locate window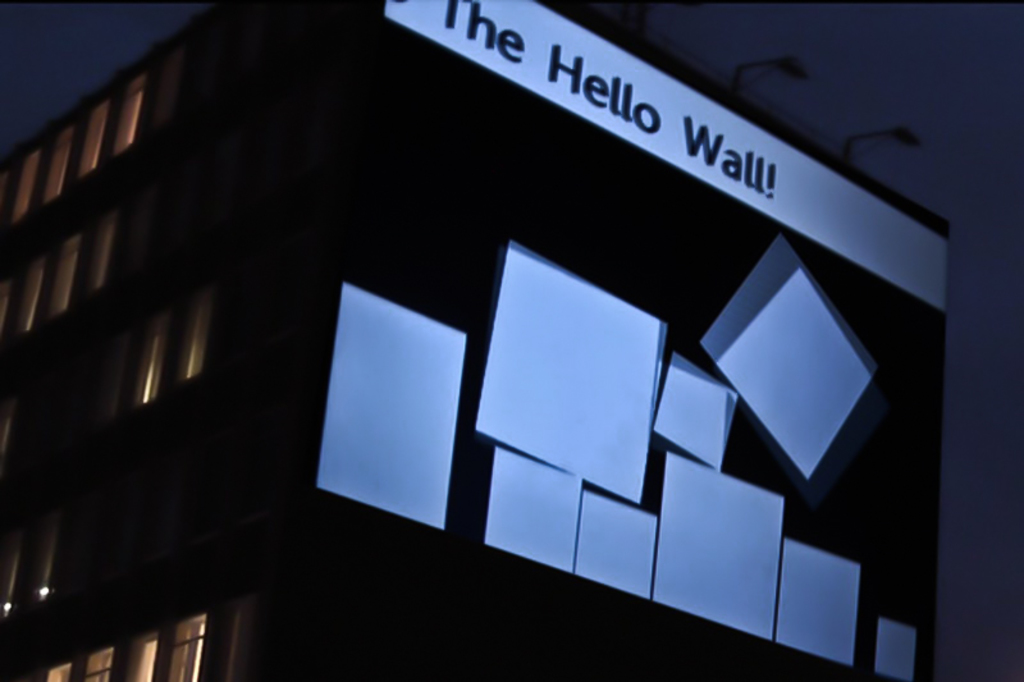
170:612:210:681
